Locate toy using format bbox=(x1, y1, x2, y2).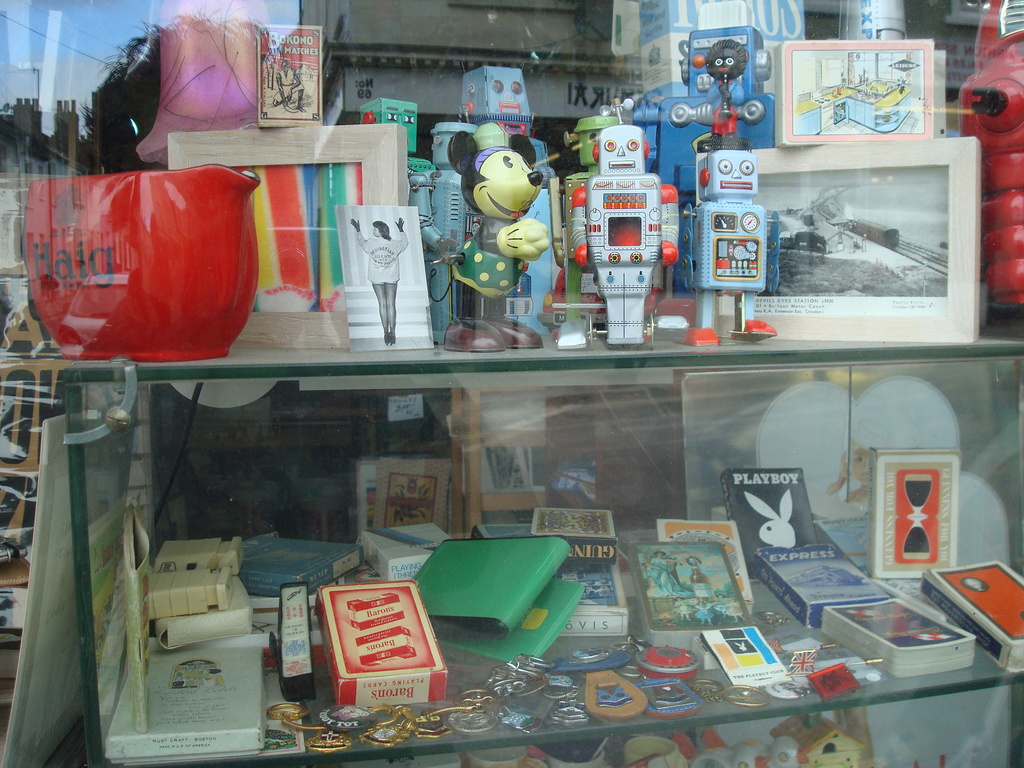
bbox=(31, 156, 262, 367).
